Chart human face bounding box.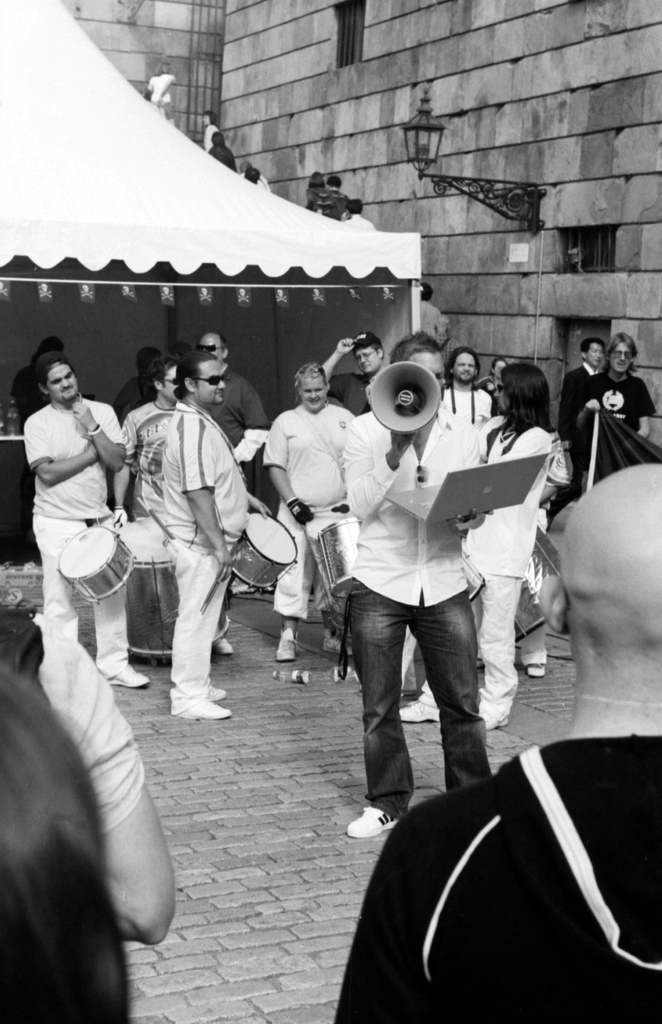
Charted: {"x1": 356, "y1": 350, "x2": 379, "y2": 376}.
